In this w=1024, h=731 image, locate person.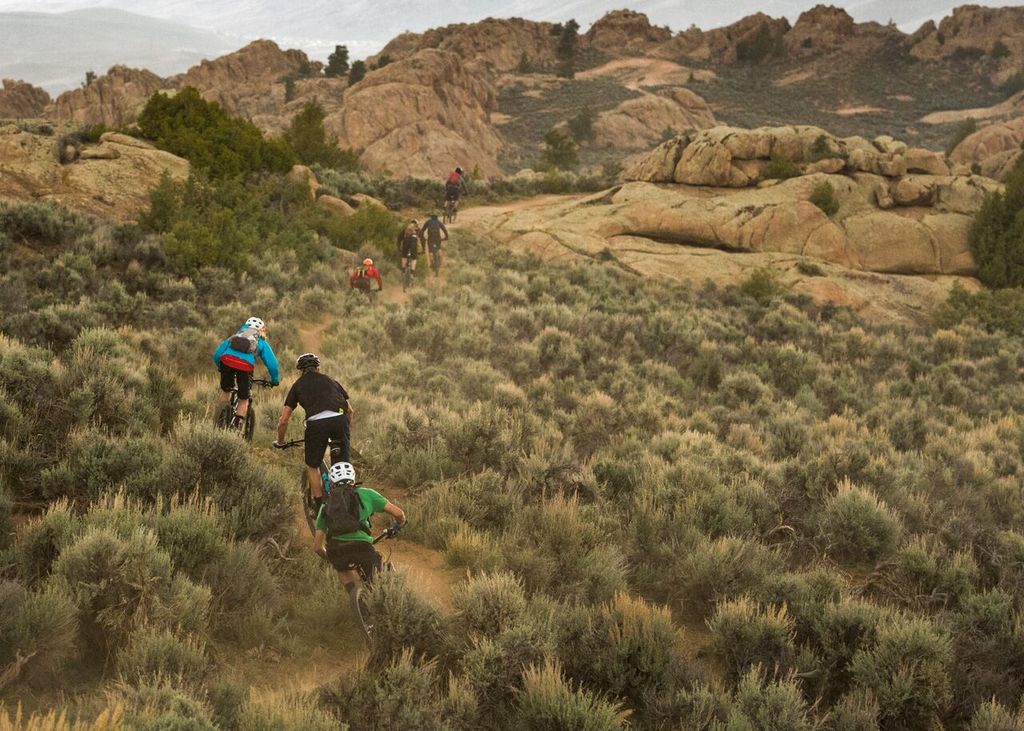
Bounding box: <region>448, 160, 462, 201</region>.
